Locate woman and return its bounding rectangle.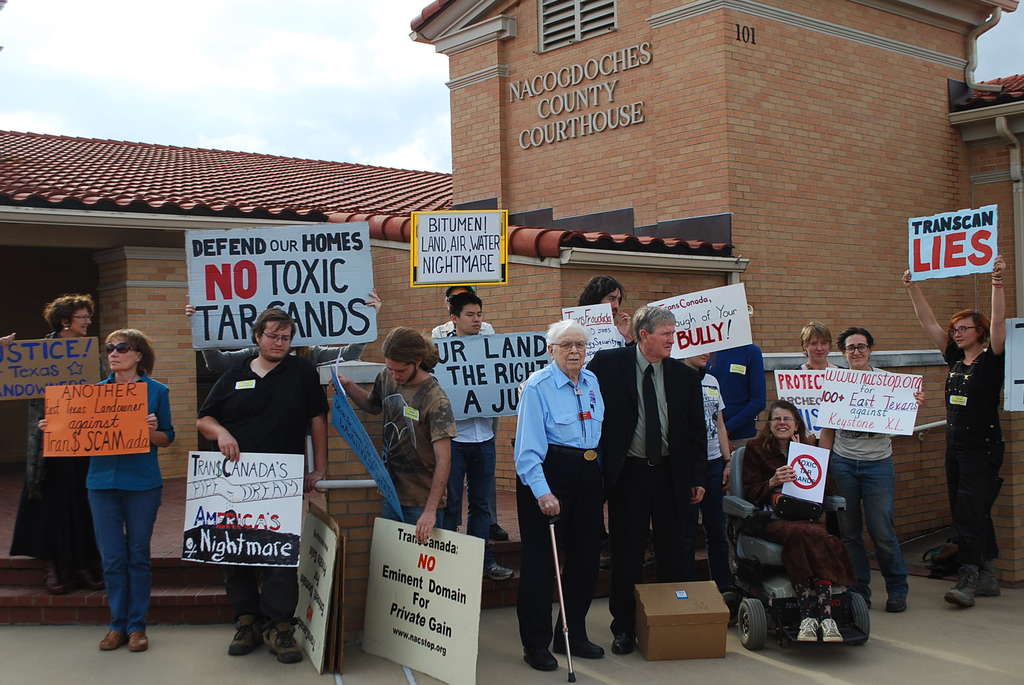
bbox=[36, 329, 177, 652].
